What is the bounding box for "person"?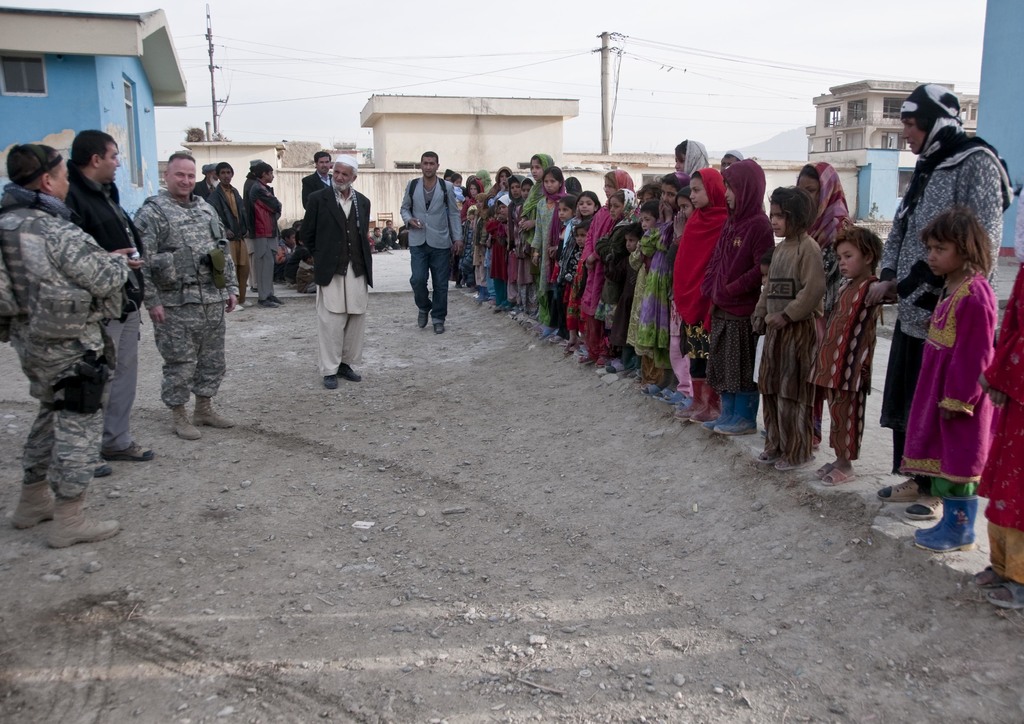
BBox(371, 221, 384, 253).
